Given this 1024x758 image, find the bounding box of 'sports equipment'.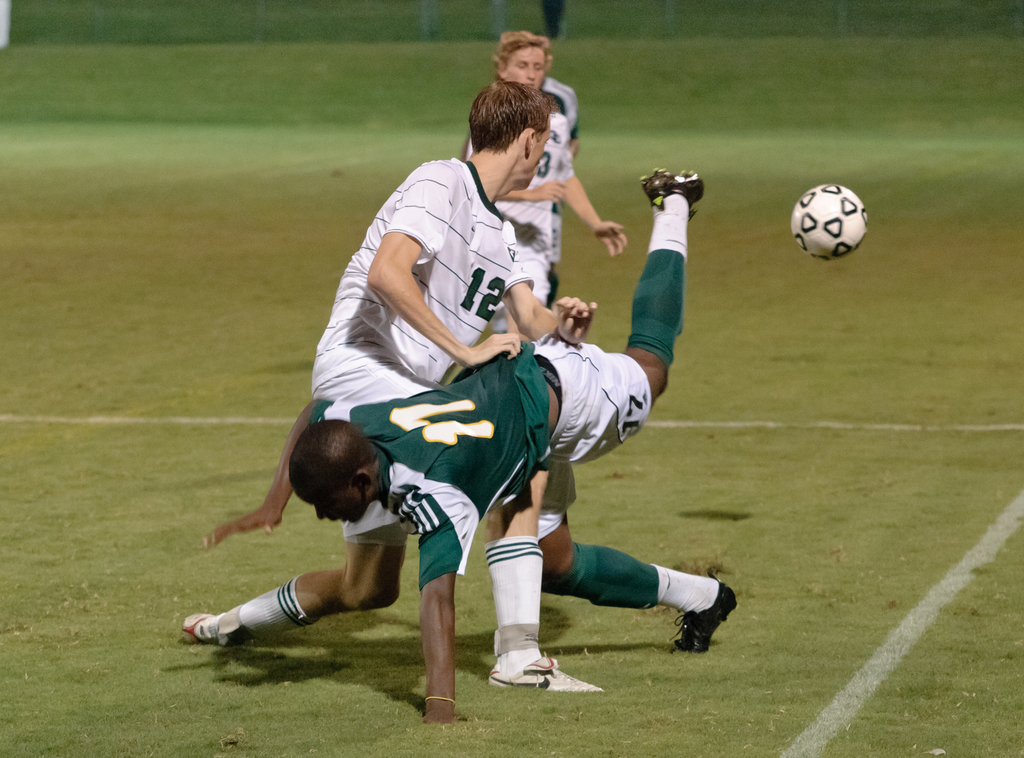
x1=790 y1=182 x2=870 y2=260.
